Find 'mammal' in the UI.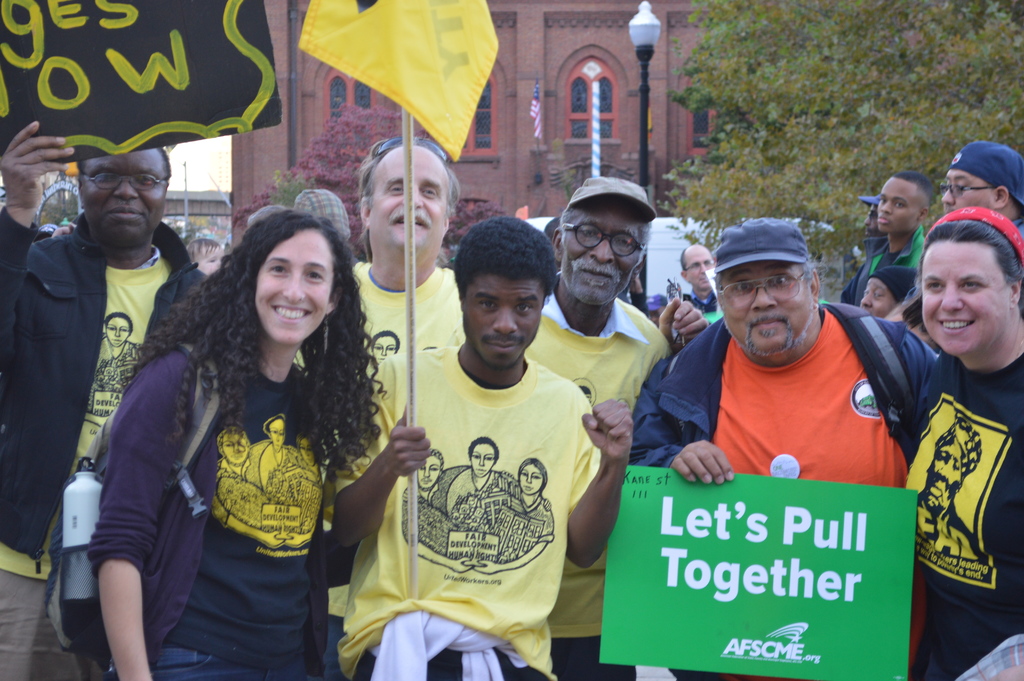
UI element at (526,172,715,680).
